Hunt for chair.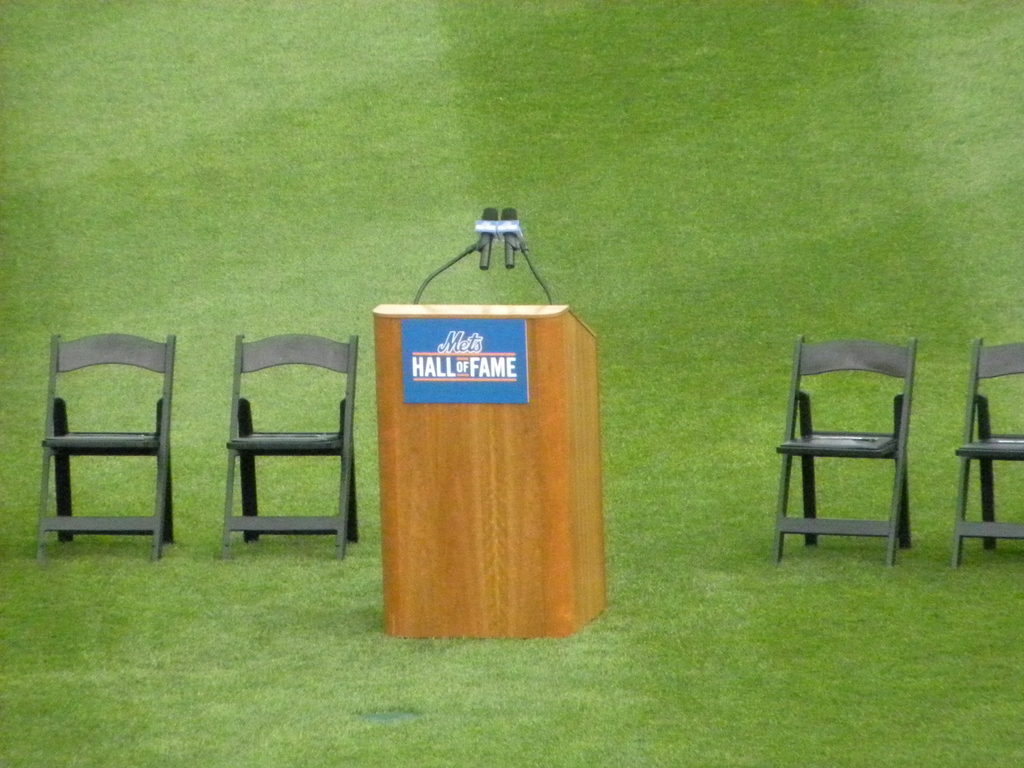
Hunted down at locate(33, 333, 182, 565).
